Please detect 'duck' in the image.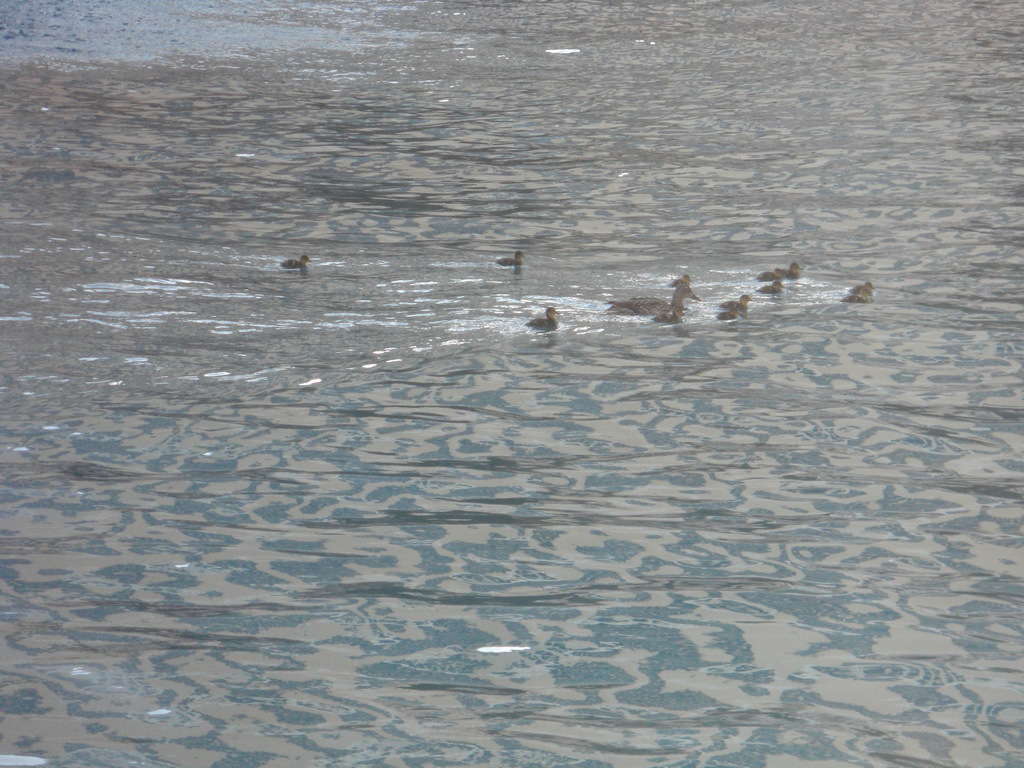
box(715, 294, 756, 315).
